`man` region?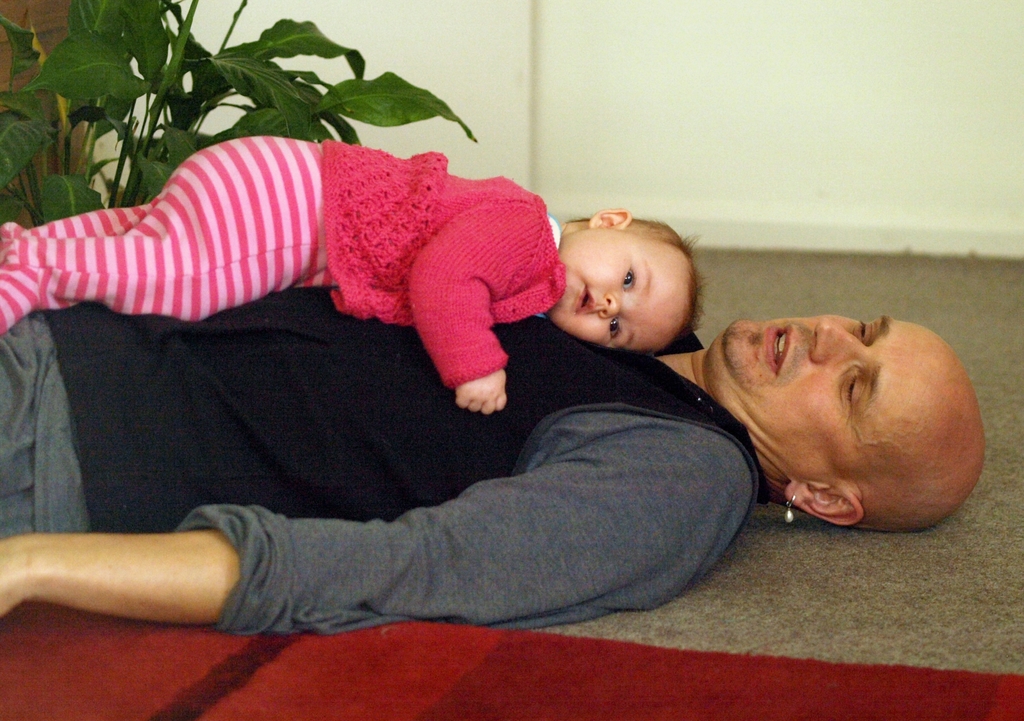
left=0, top=276, right=989, bottom=622
